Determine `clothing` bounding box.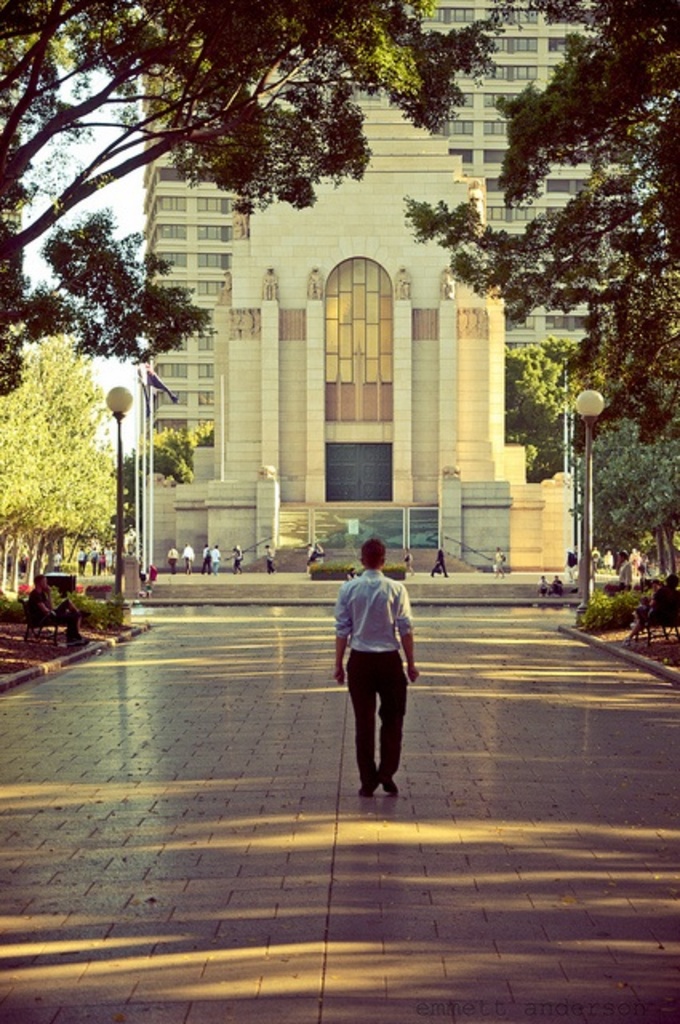
Determined: select_region(554, 576, 568, 598).
